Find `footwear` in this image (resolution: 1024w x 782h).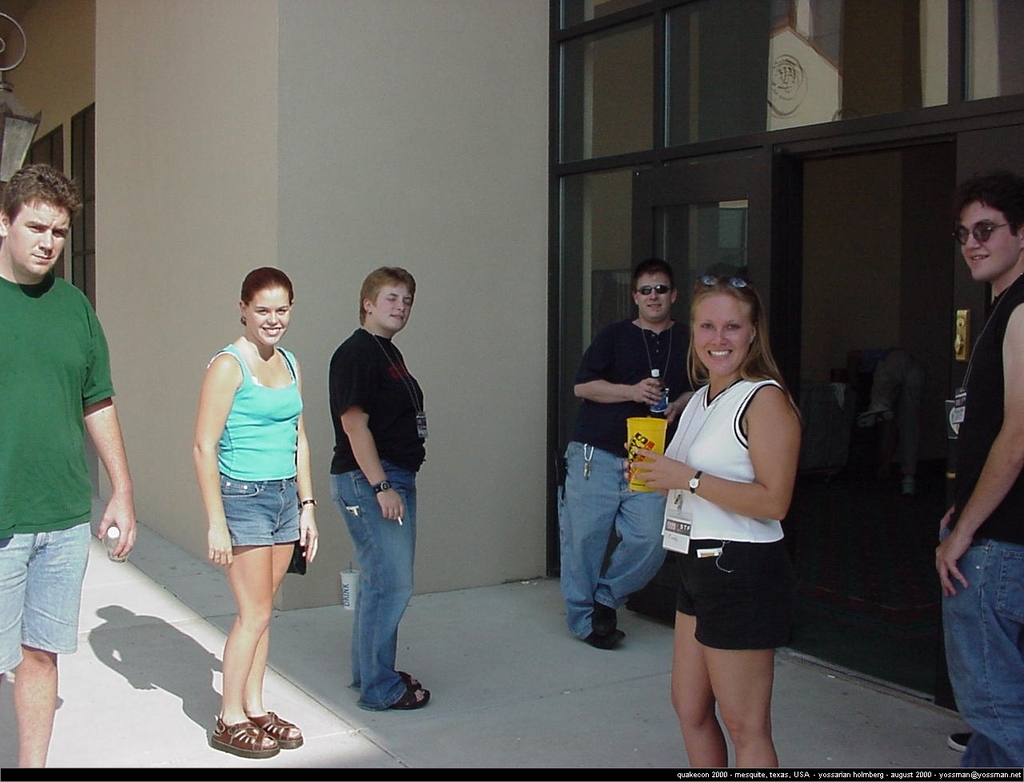
(left=394, top=672, right=418, bottom=684).
